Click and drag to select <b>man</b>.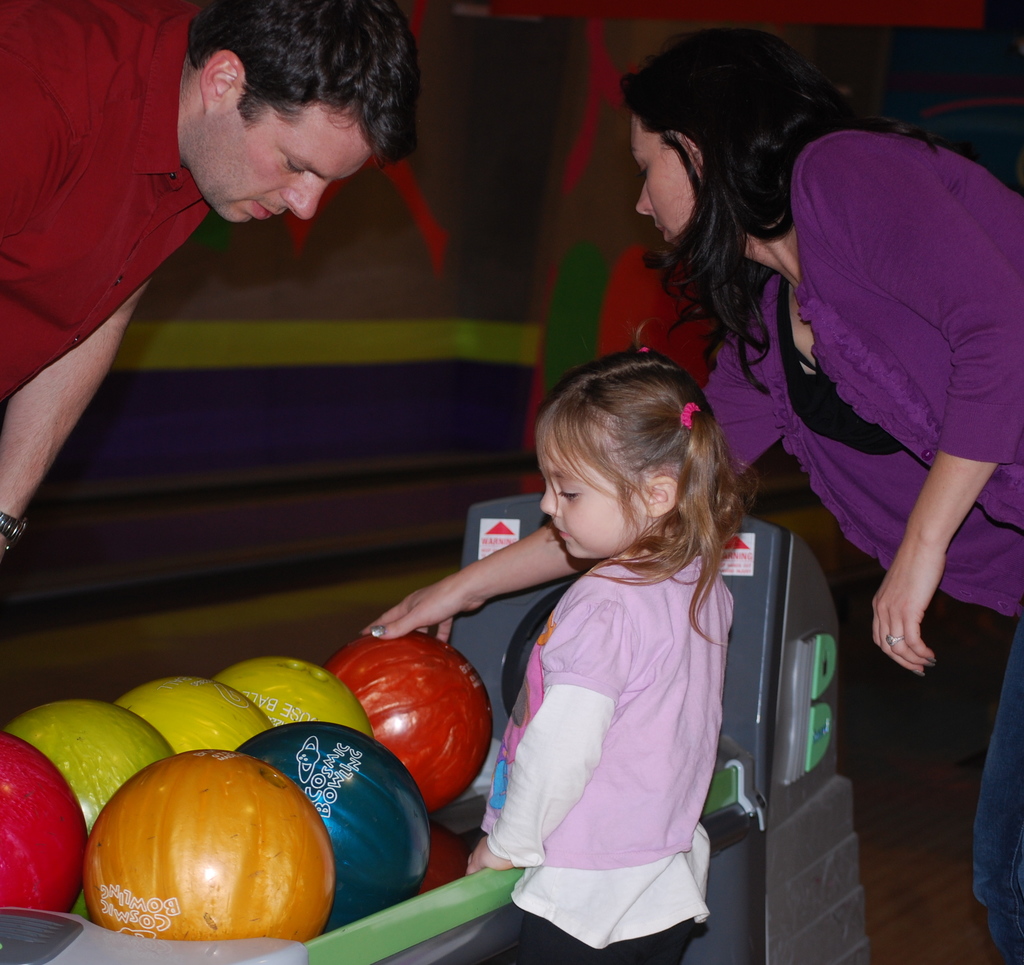
Selection: 1,42,497,599.
